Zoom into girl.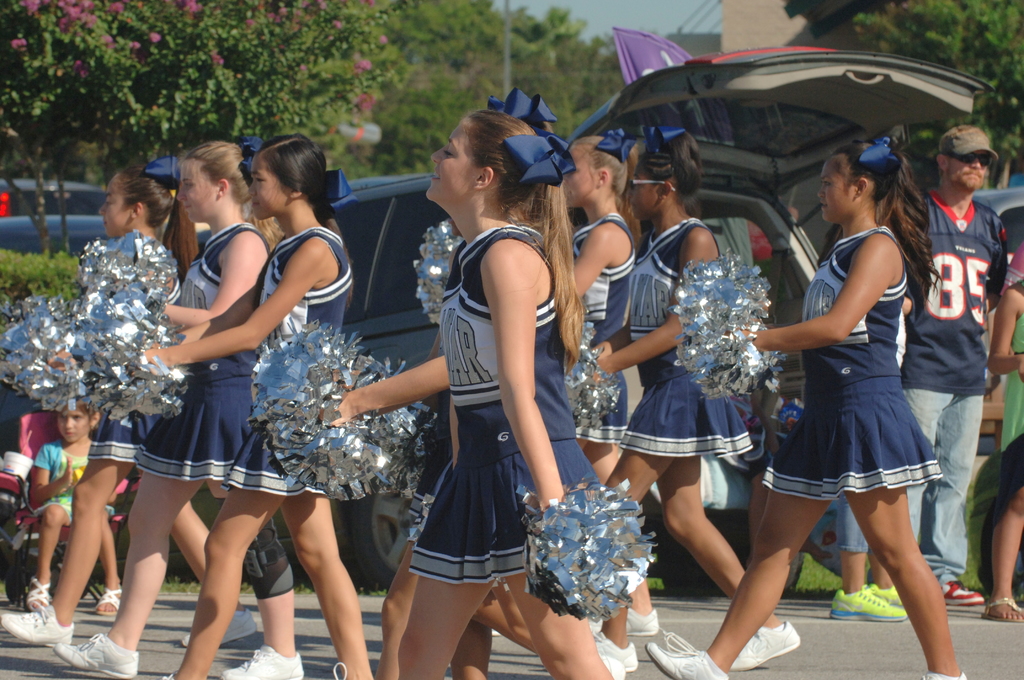
Zoom target: box=[644, 145, 963, 679].
